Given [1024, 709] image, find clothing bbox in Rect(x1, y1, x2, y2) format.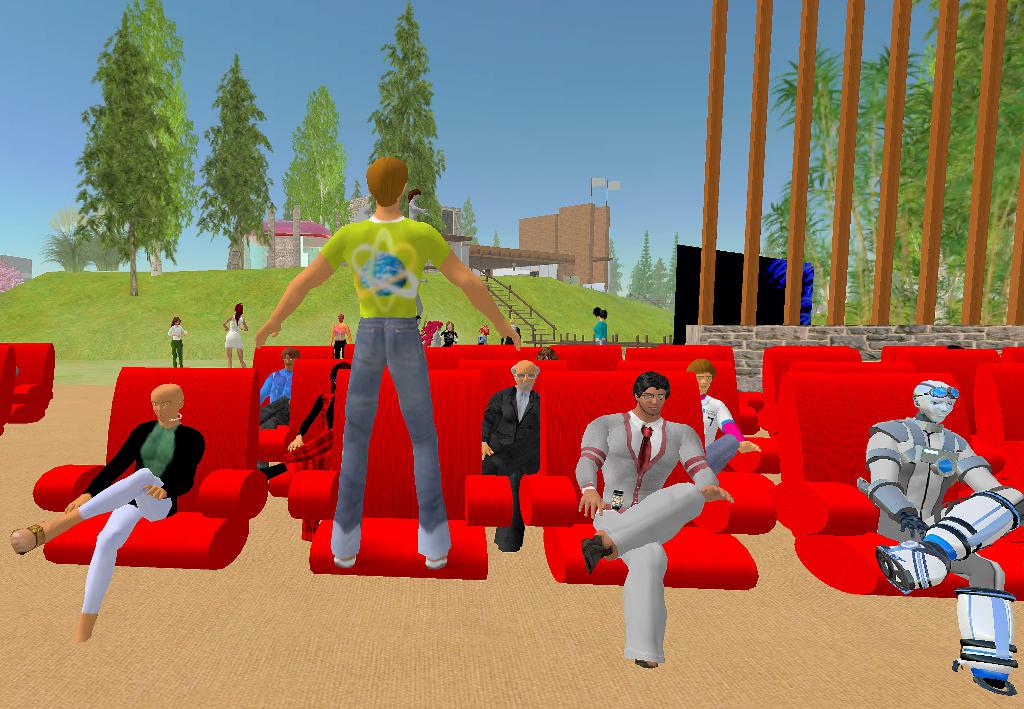
Rect(595, 321, 608, 348).
